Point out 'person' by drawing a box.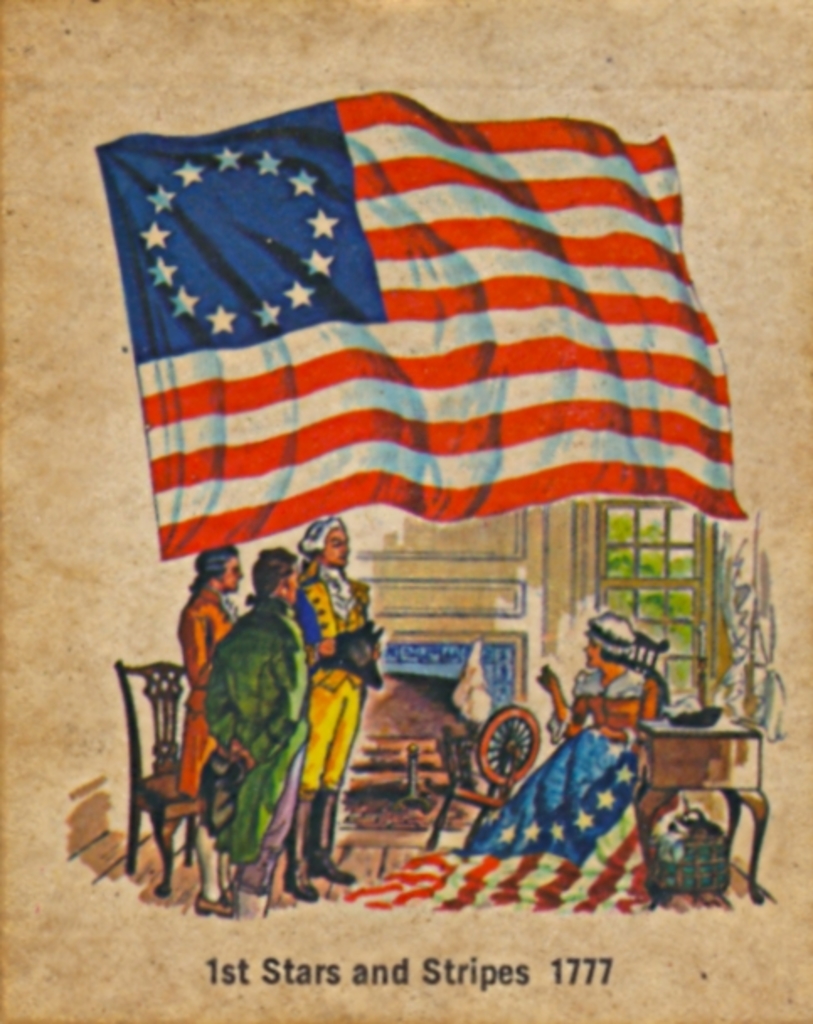
[left=210, top=549, right=315, bottom=856].
